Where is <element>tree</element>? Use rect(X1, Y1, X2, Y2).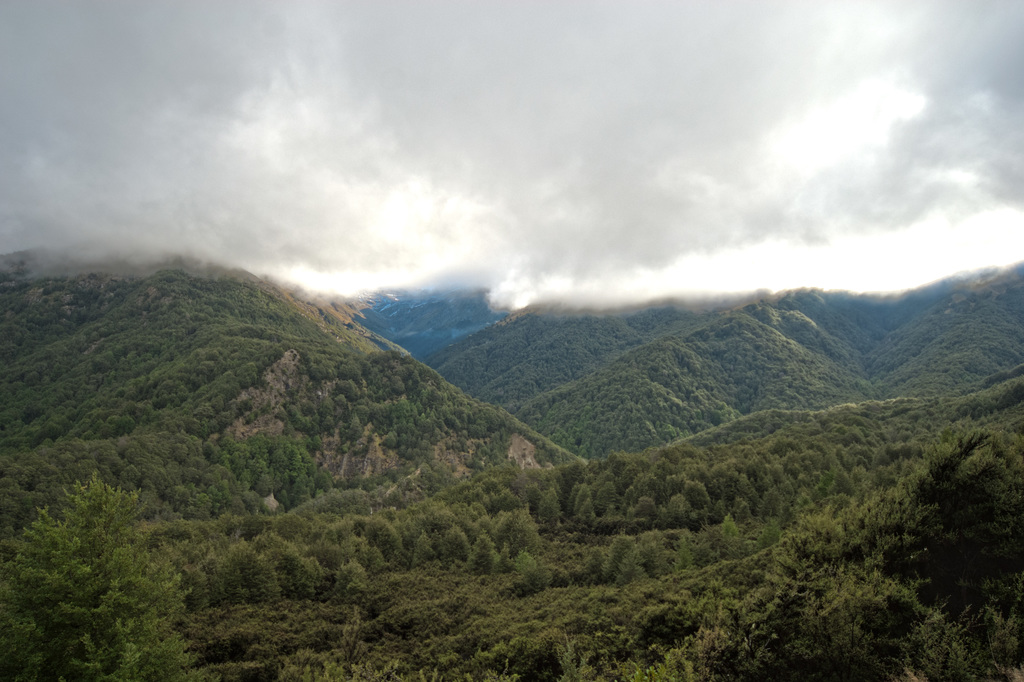
rect(4, 477, 187, 678).
